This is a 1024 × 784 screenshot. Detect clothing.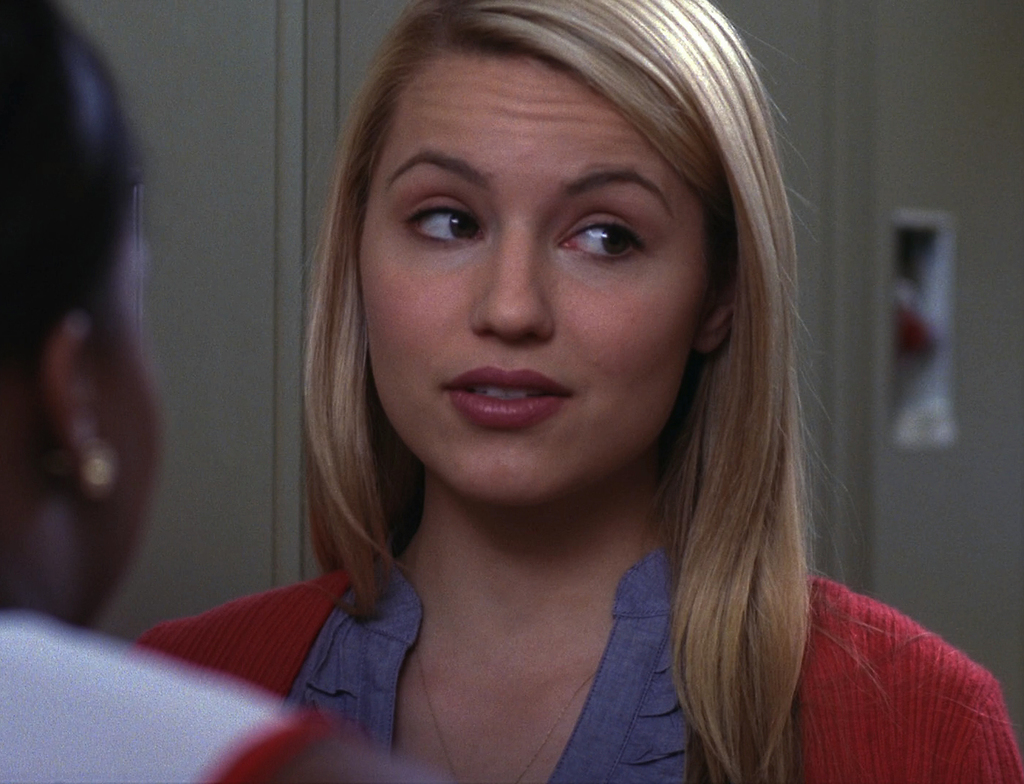
select_region(0, 613, 335, 783).
